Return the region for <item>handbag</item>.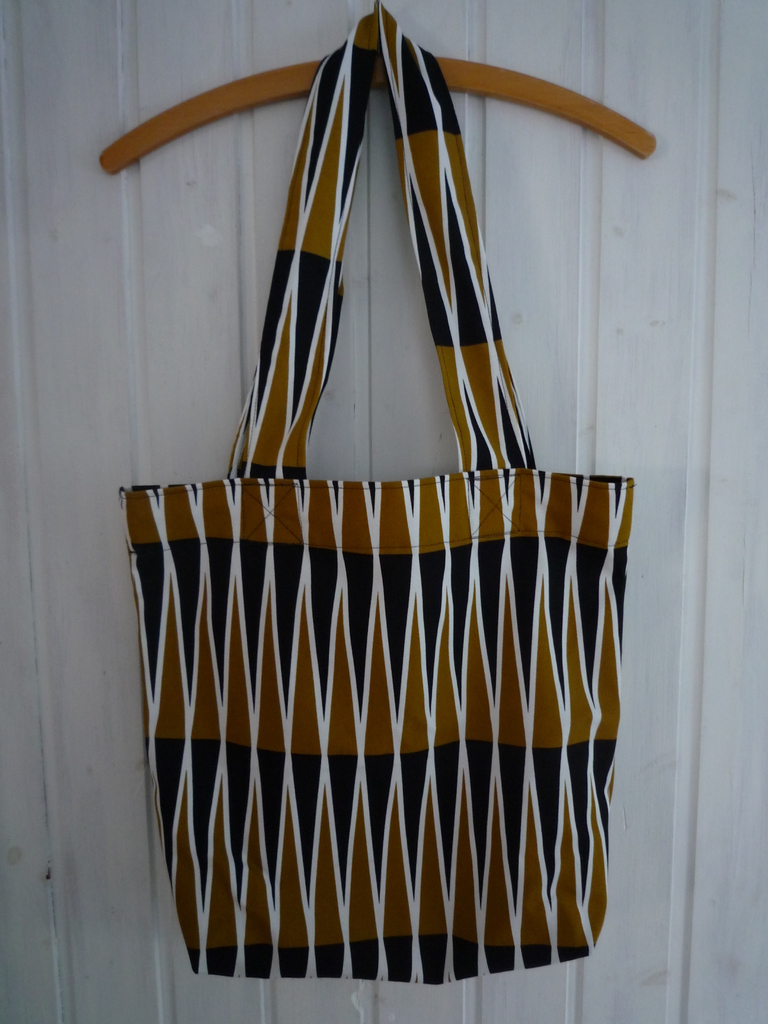
[x1=120, y1=0, x2=633, y2=984].
